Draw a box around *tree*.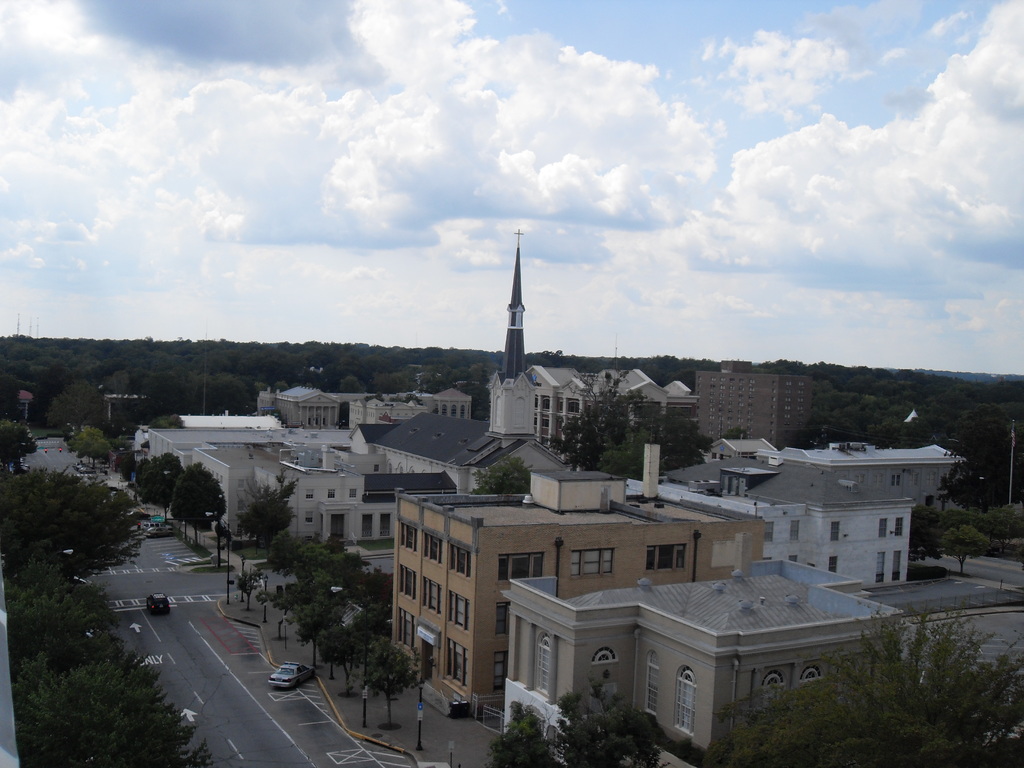
(363, 602, 387, 668).
